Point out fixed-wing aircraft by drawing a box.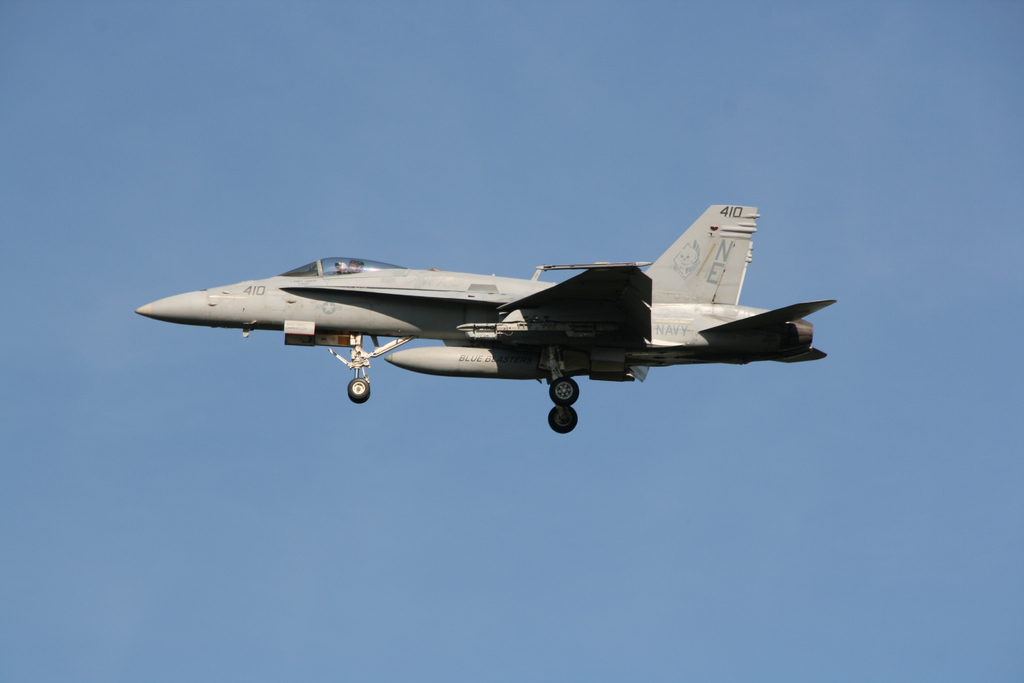
132 197 830 431.
